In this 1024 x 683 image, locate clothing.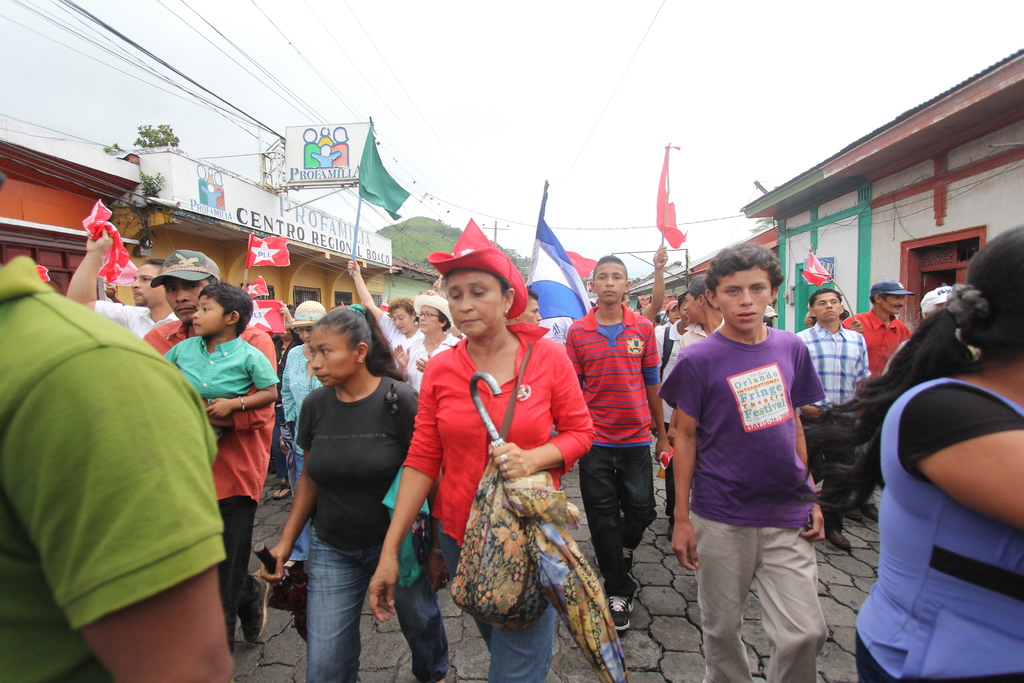
Bounding box: [848, 372, 1023, 682].
